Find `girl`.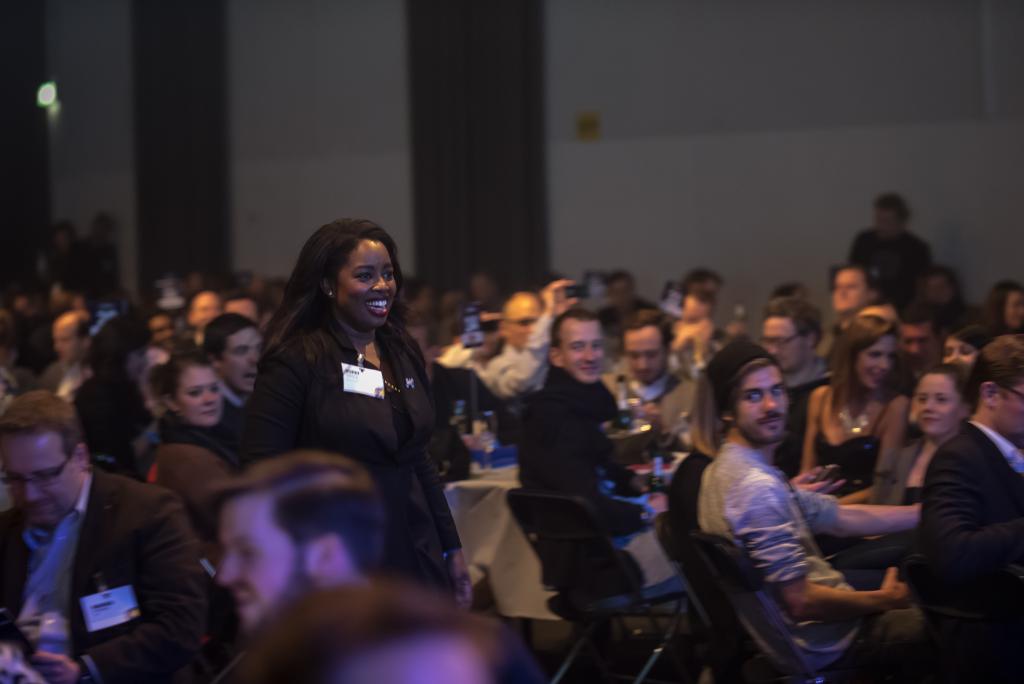
select_region(870, 362, 979, 564).
